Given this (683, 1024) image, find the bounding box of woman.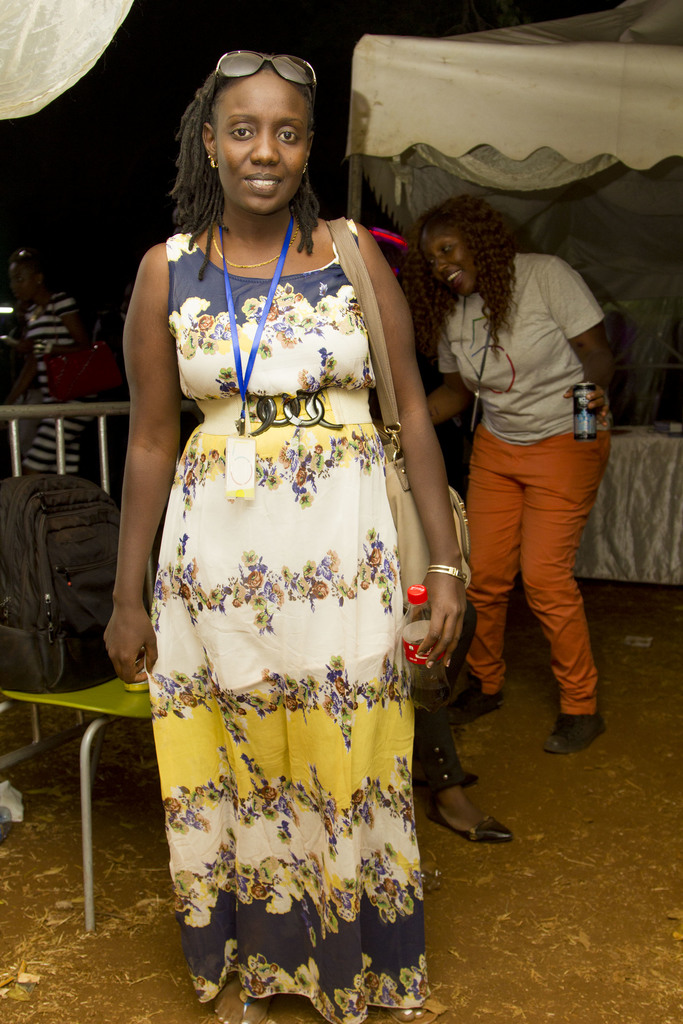
122, 29, 463, 1008.
